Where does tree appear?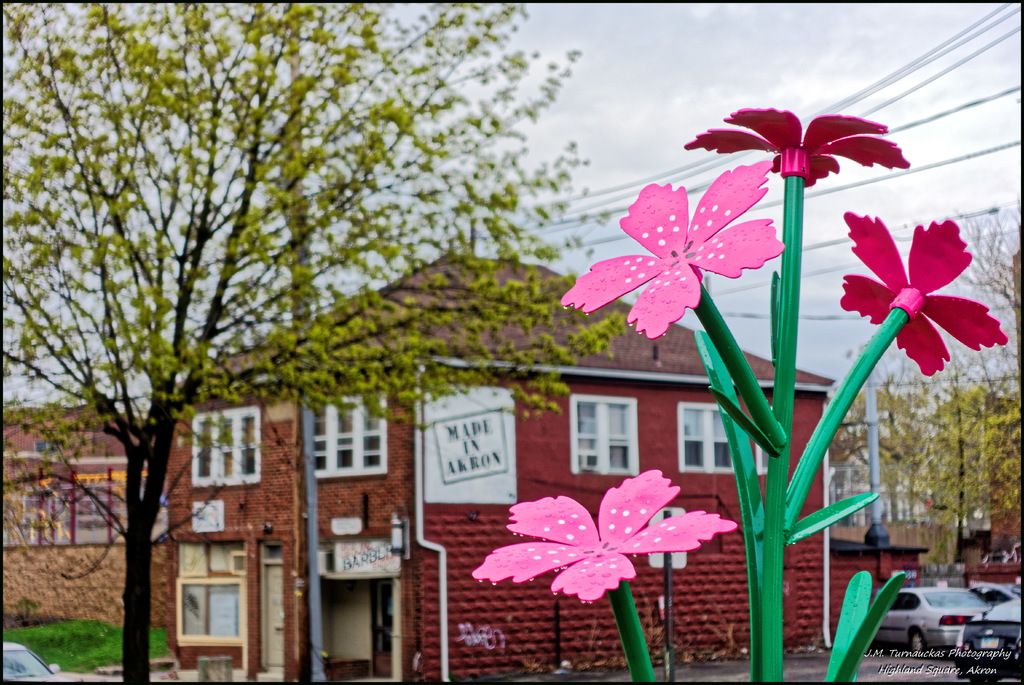
Appears at bbox=(954, 204, 1021, 332).
